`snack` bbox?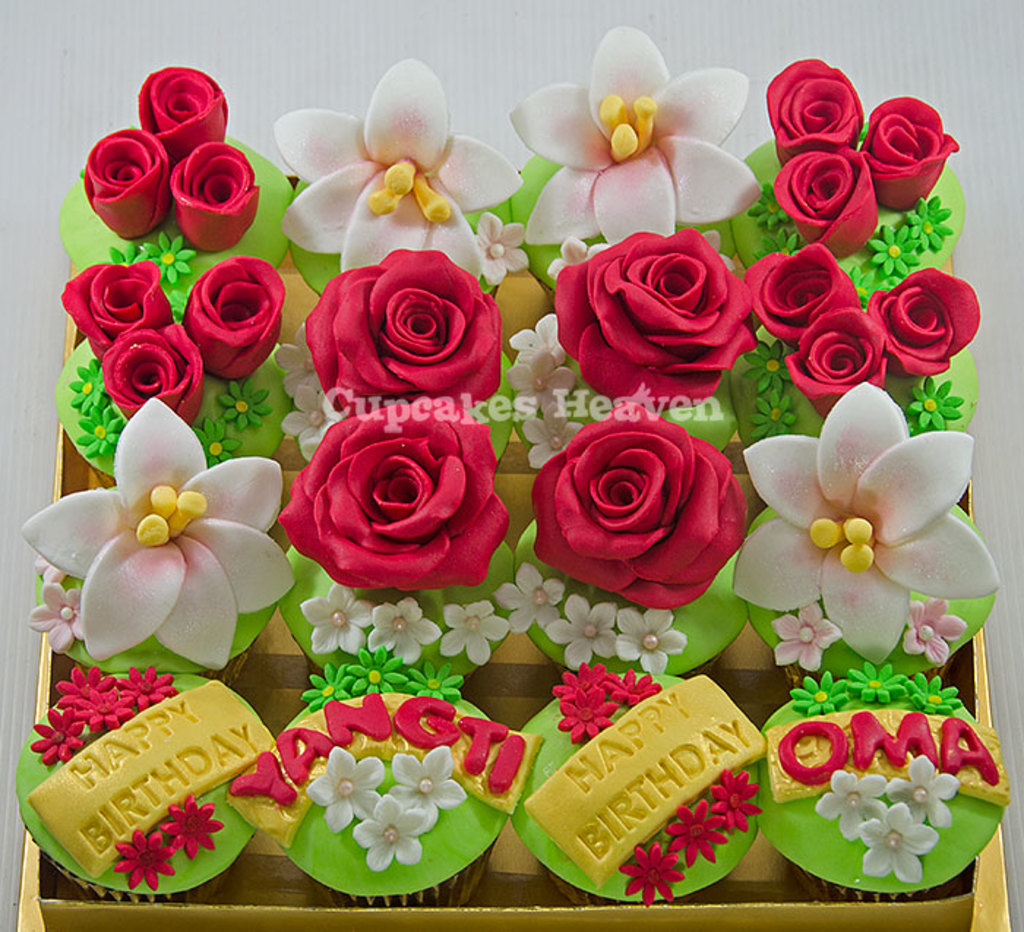
[278, 244, 525, 478]
